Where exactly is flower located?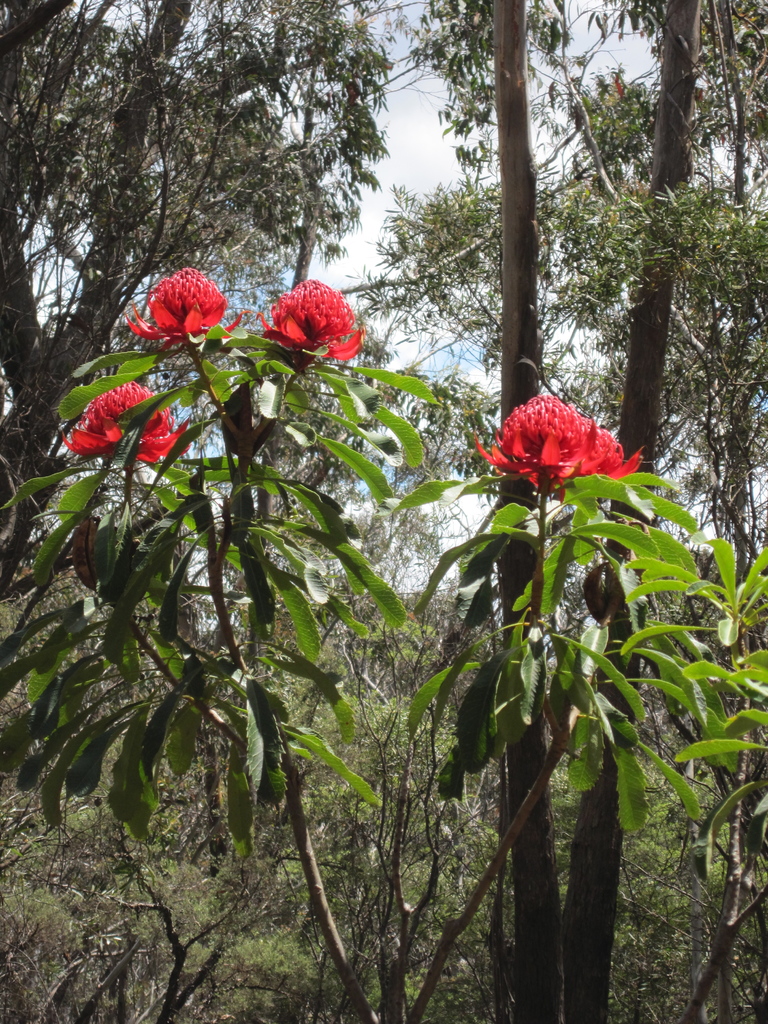
Its bounding box is [473,385,618,494].
